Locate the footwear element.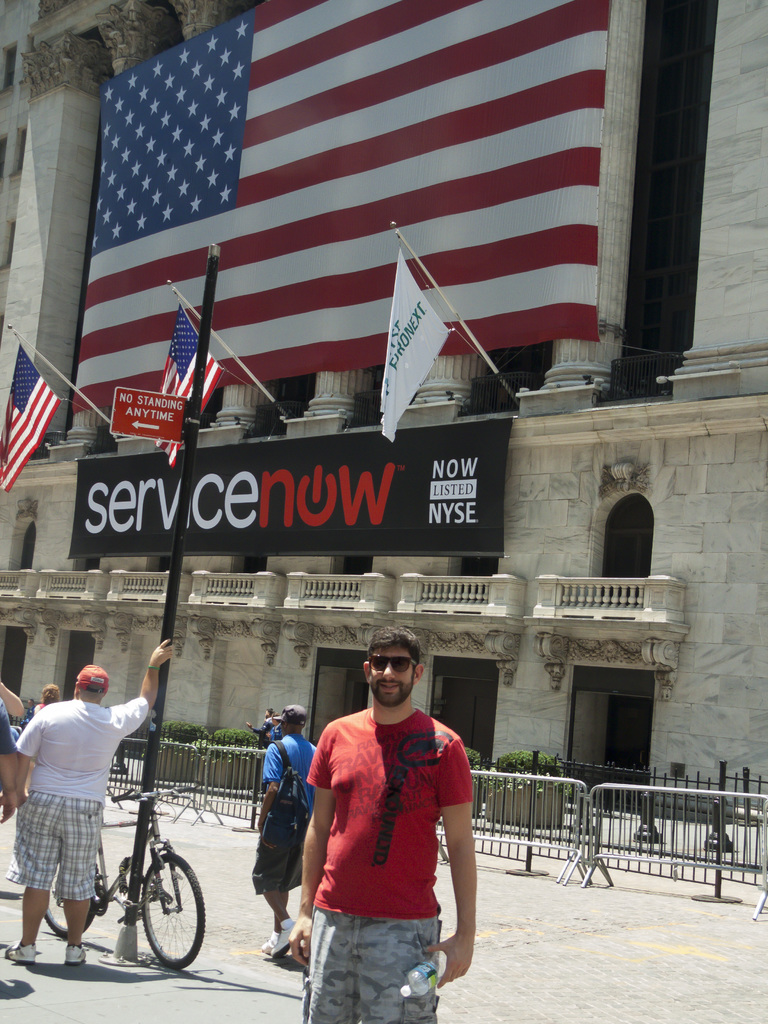
Element bbox: 273, 920, 294, 963.
